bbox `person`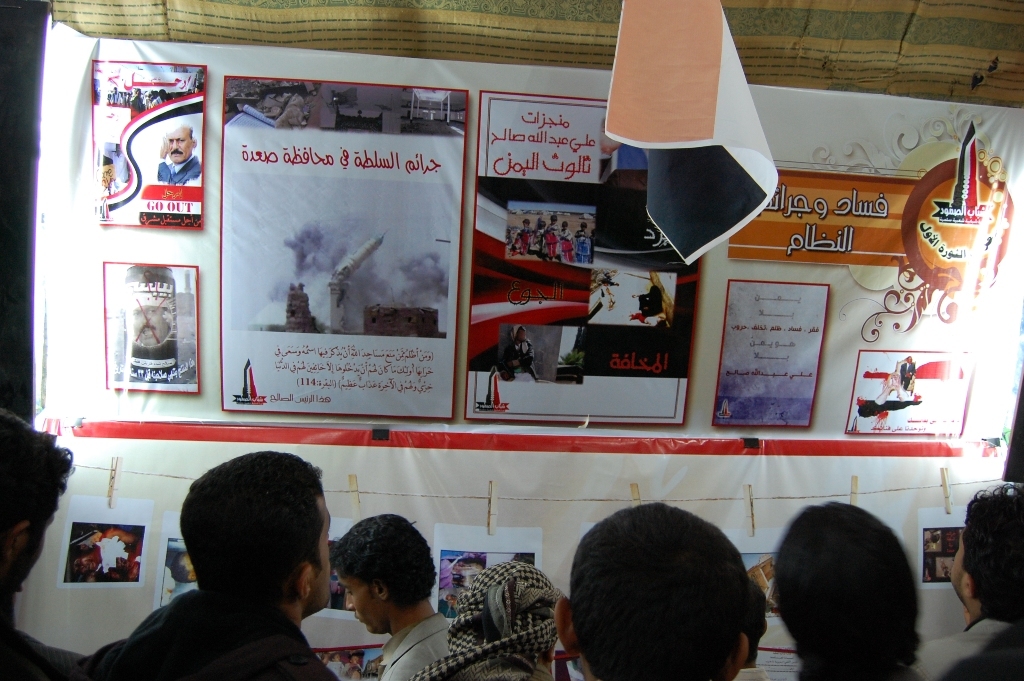
box=[553, 501, 774, 680]
